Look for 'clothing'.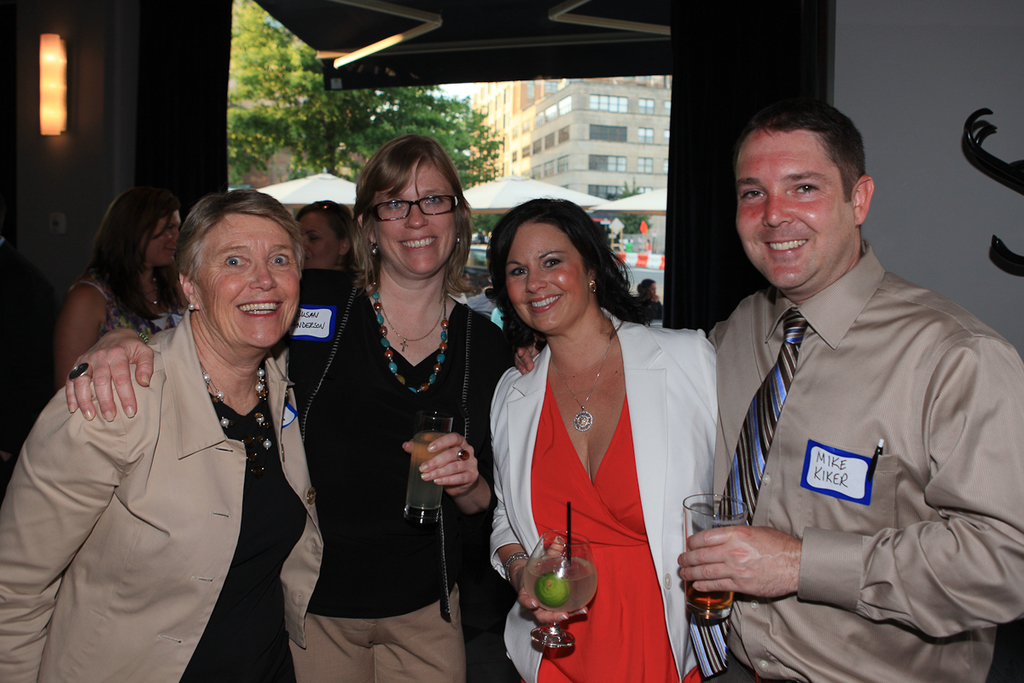
Found: 0:310:323:682.
